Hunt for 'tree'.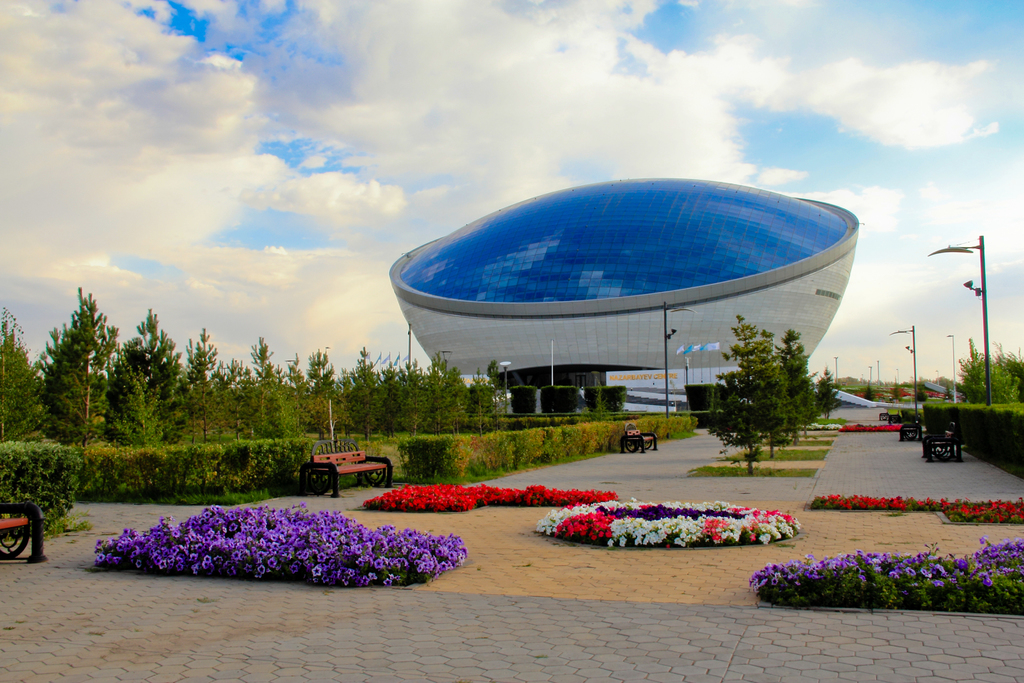
Hunted down at x1=598 y1=386 x2=626 y2=412.
